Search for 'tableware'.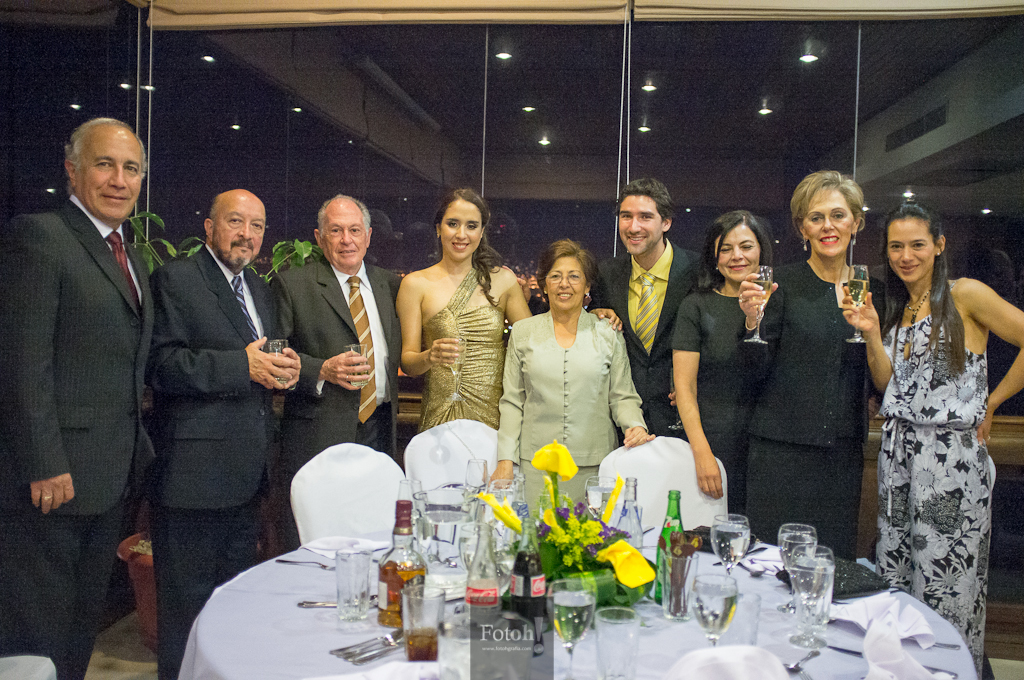
Found at Rect(660, 550, 700, 619).
